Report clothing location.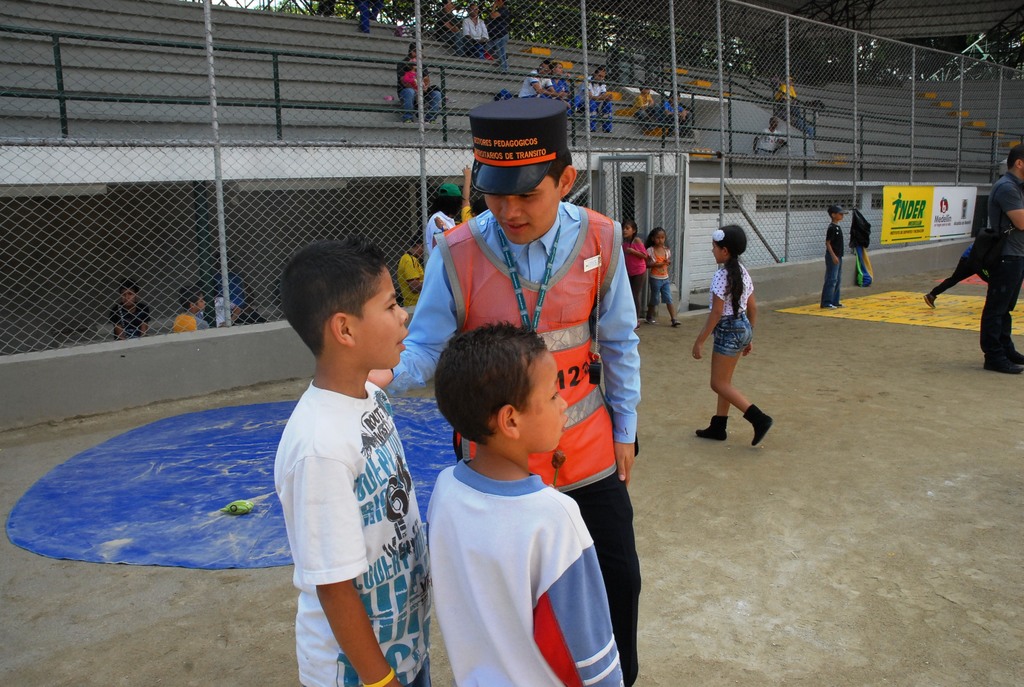
Report: {"left": 278, "top": 379, "right": 406, "bottom": 686}.
